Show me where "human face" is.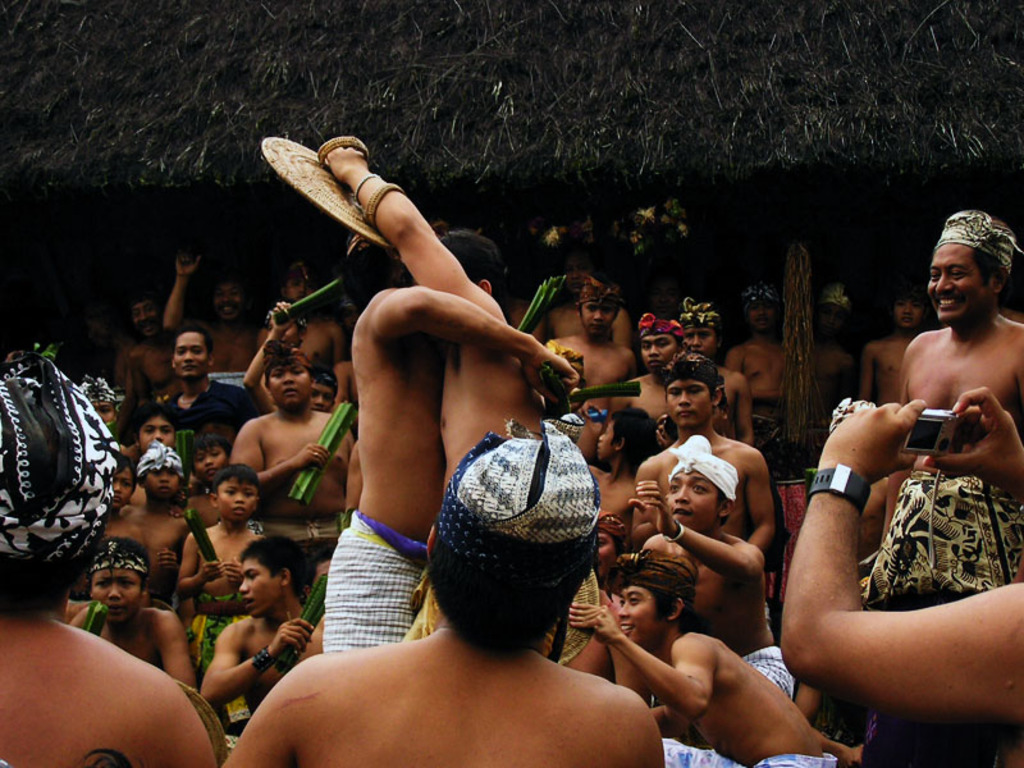
"human face" is at (664, 471, 722, 527).
